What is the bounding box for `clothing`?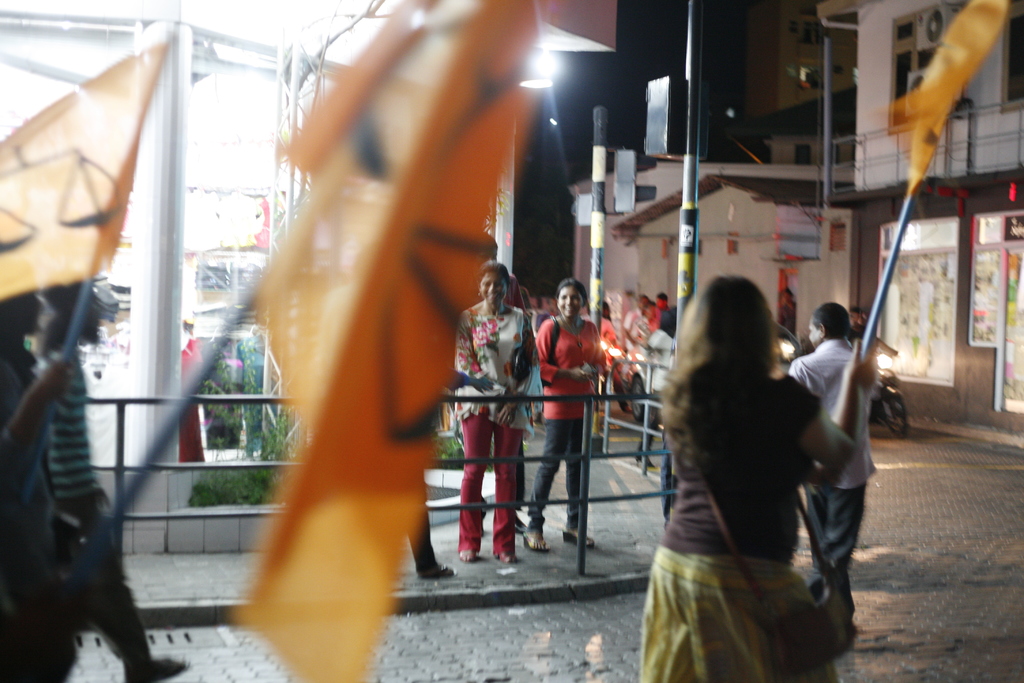
rect(524, 318, 605, 530).
